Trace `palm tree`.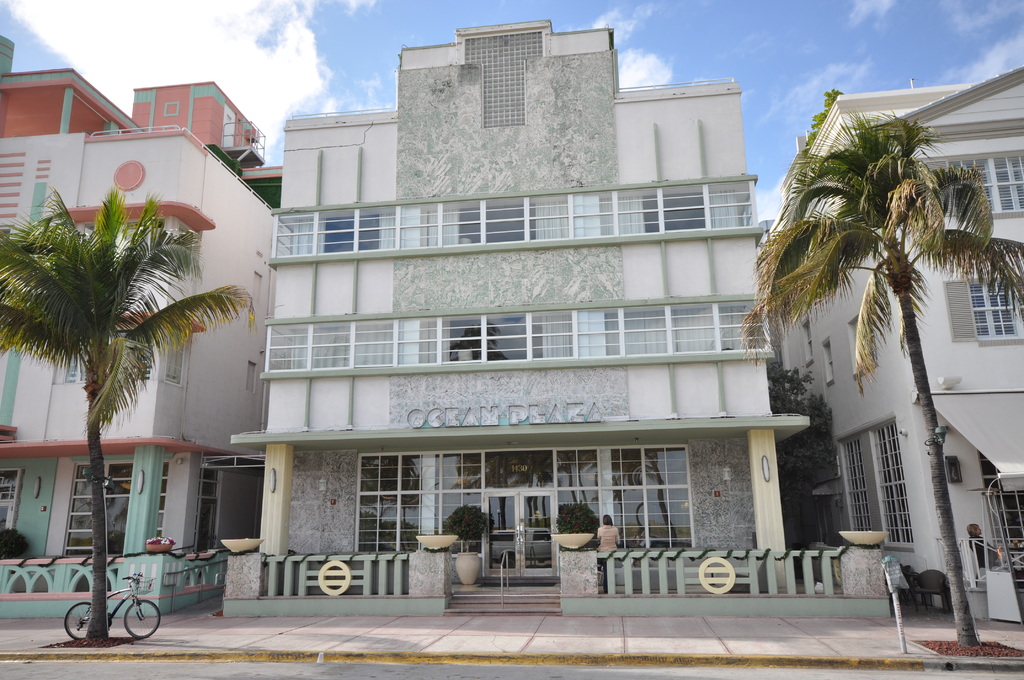
Traced to region(23, 191, 215, 613).
